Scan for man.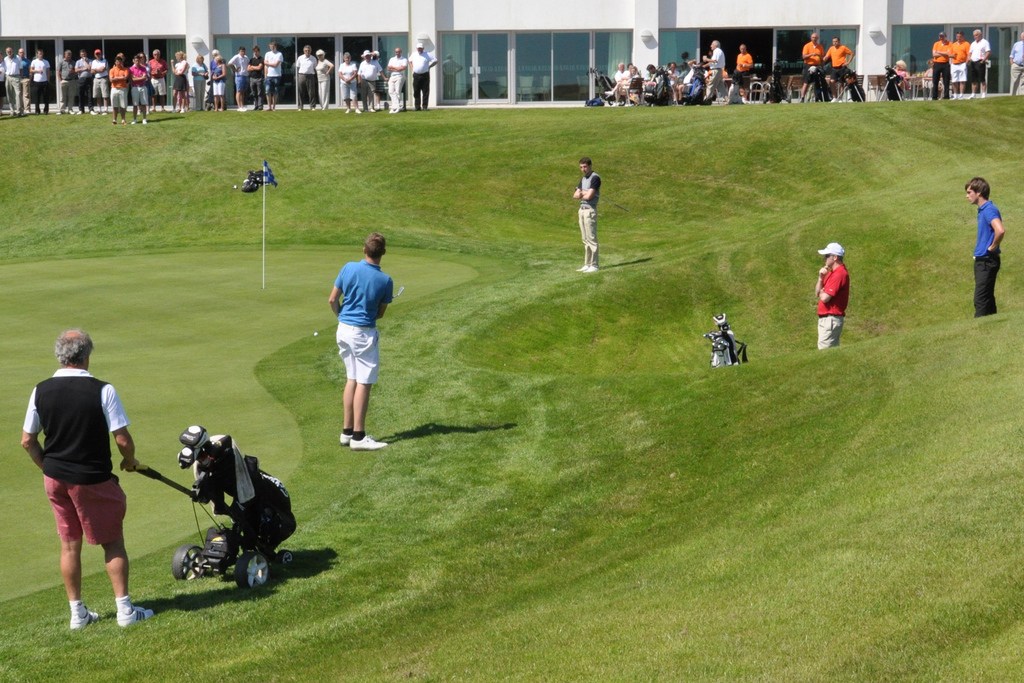
Scan result: <bbox>92, 44, 112, 115</bbox>.
